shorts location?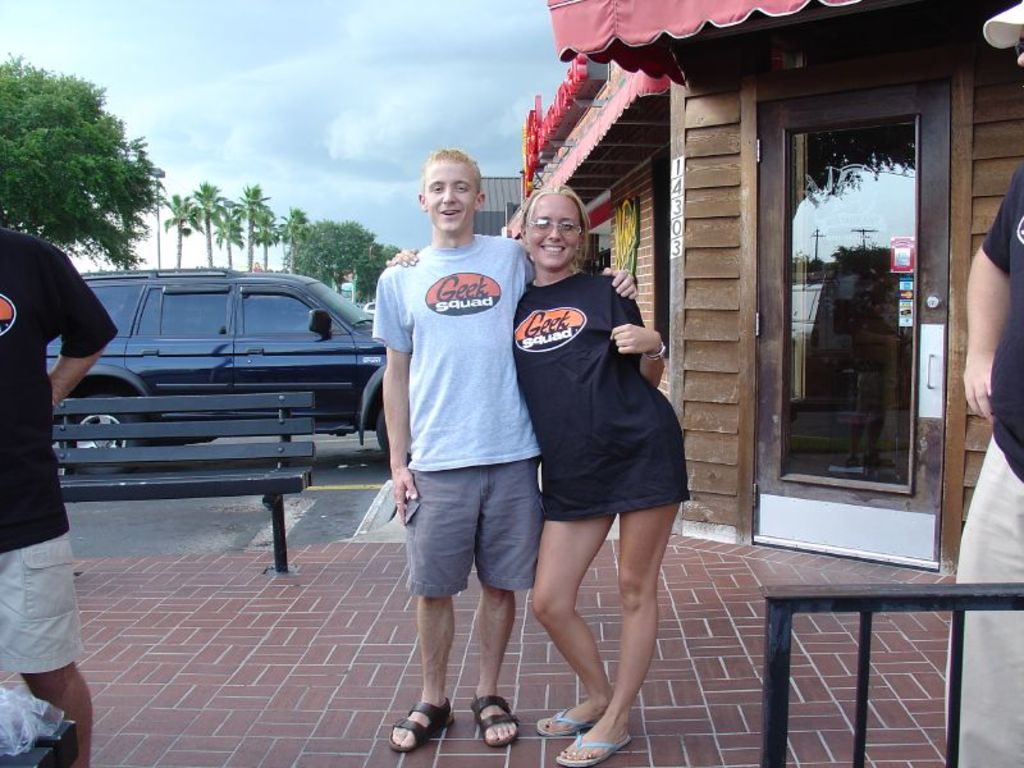
0,536,86,673
